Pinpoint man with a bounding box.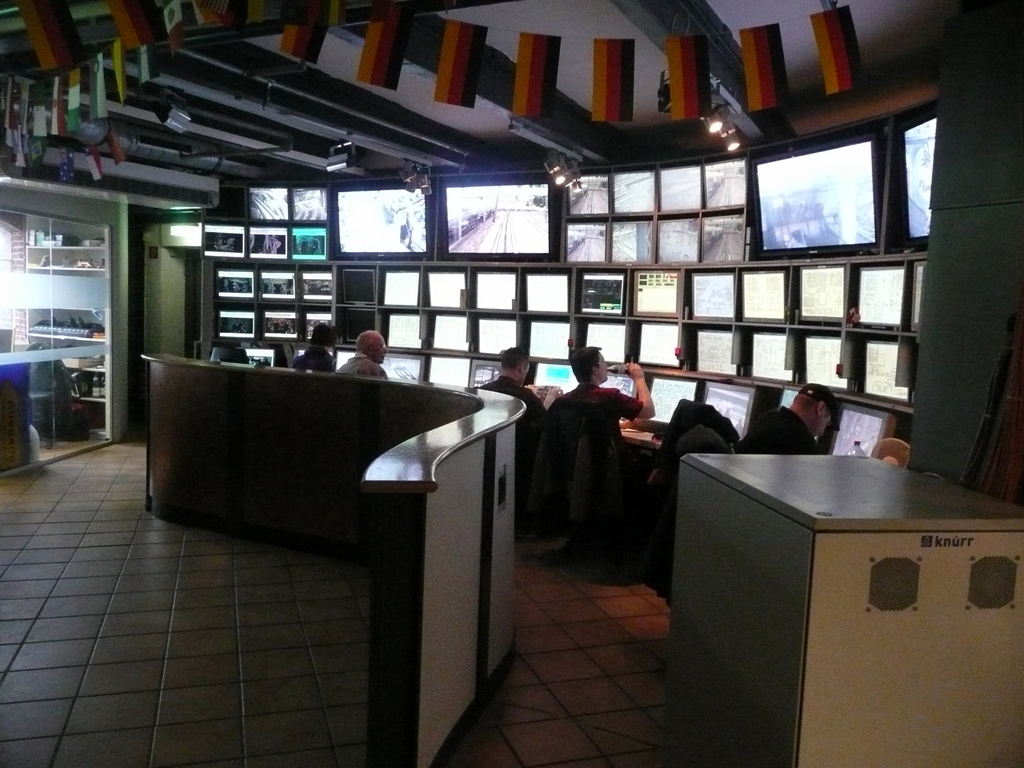
BBox(471, 344, 558, 471).
